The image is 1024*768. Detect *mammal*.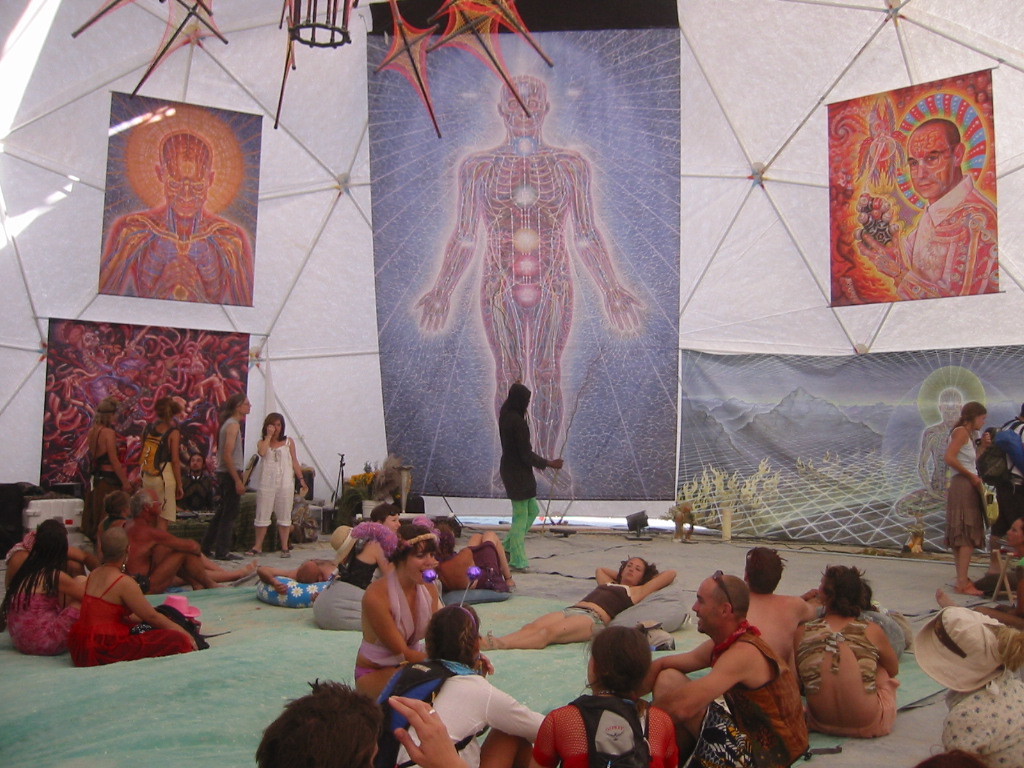
Detection: pyautogui.locateOnScreen(433, 521, 514, 590).
